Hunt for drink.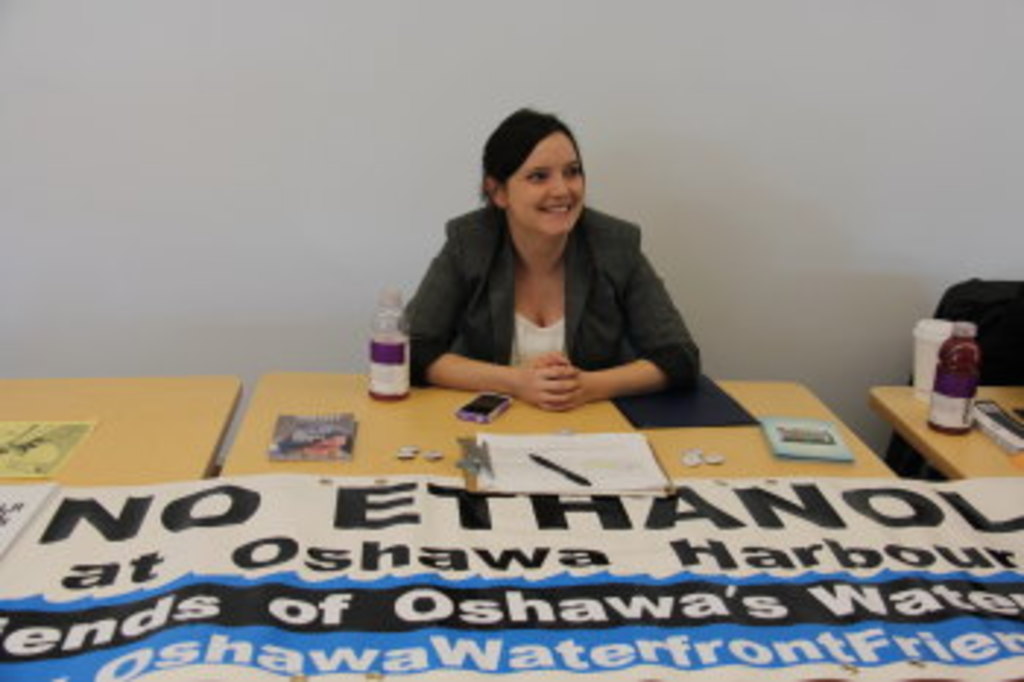
Hunted down at 366,278,413,410.
